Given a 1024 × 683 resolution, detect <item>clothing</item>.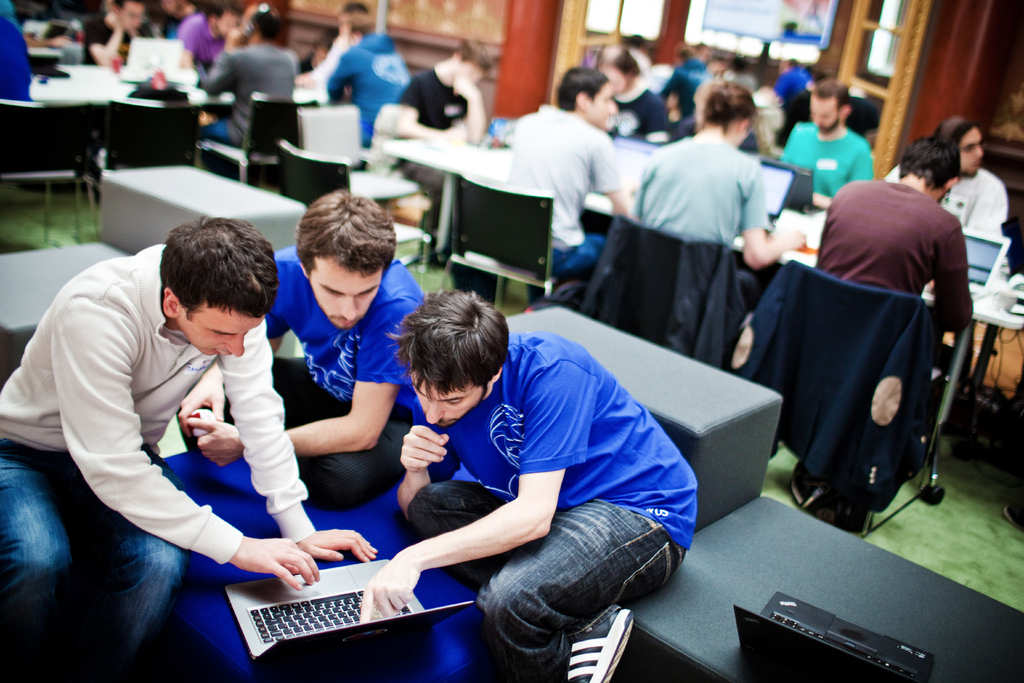
<region>620, 92, 694, 147</region>.
